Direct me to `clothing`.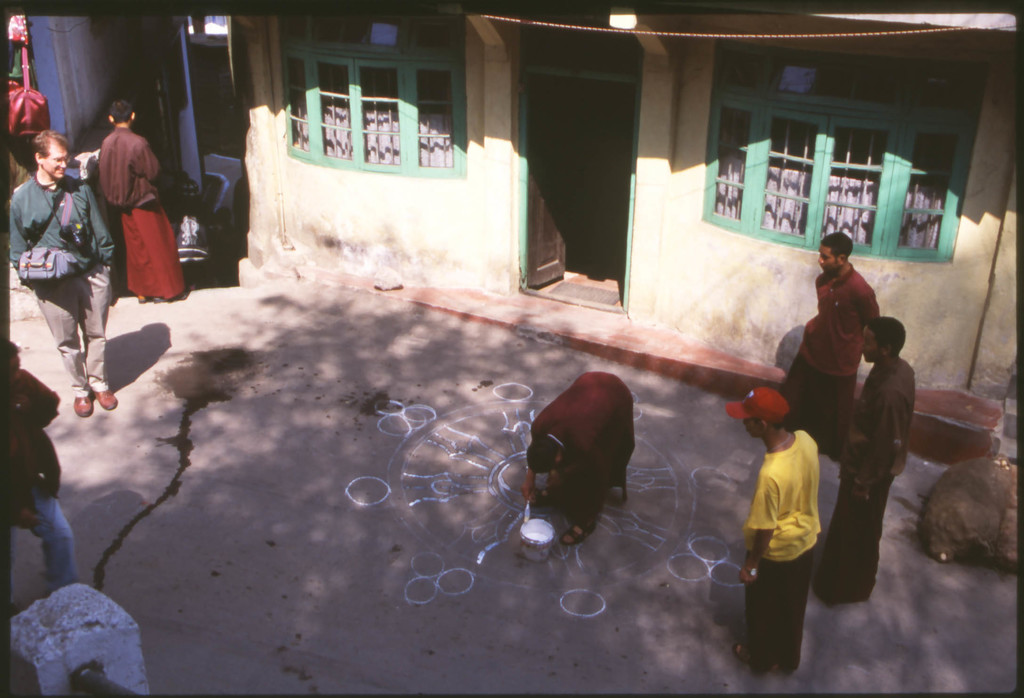
Direction: region(0, 379, 82, 603).
